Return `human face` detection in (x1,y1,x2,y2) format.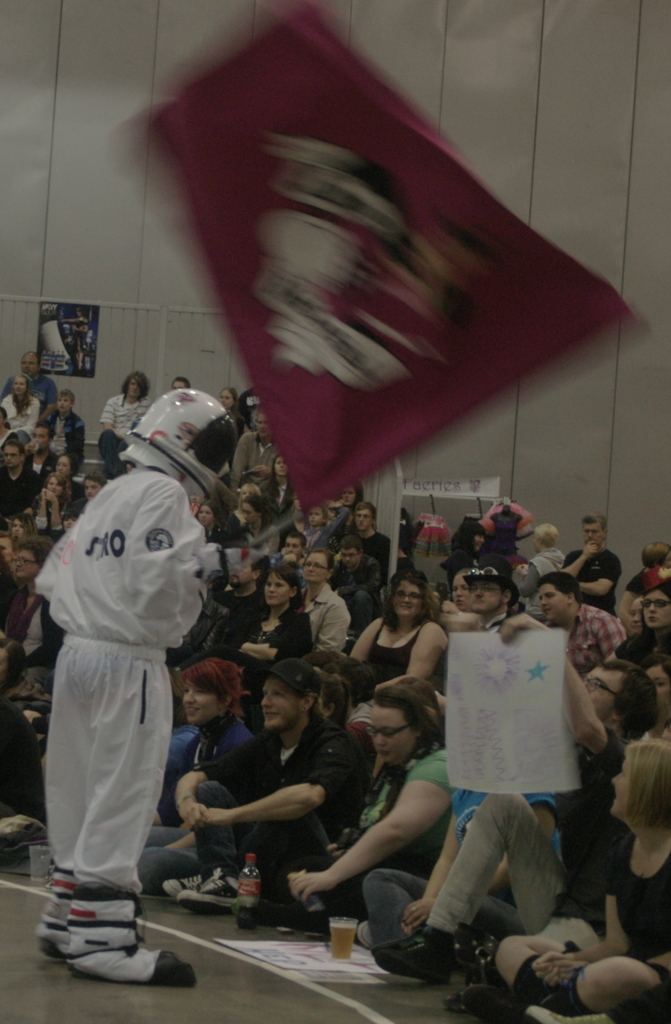
(356,504,374,532).
